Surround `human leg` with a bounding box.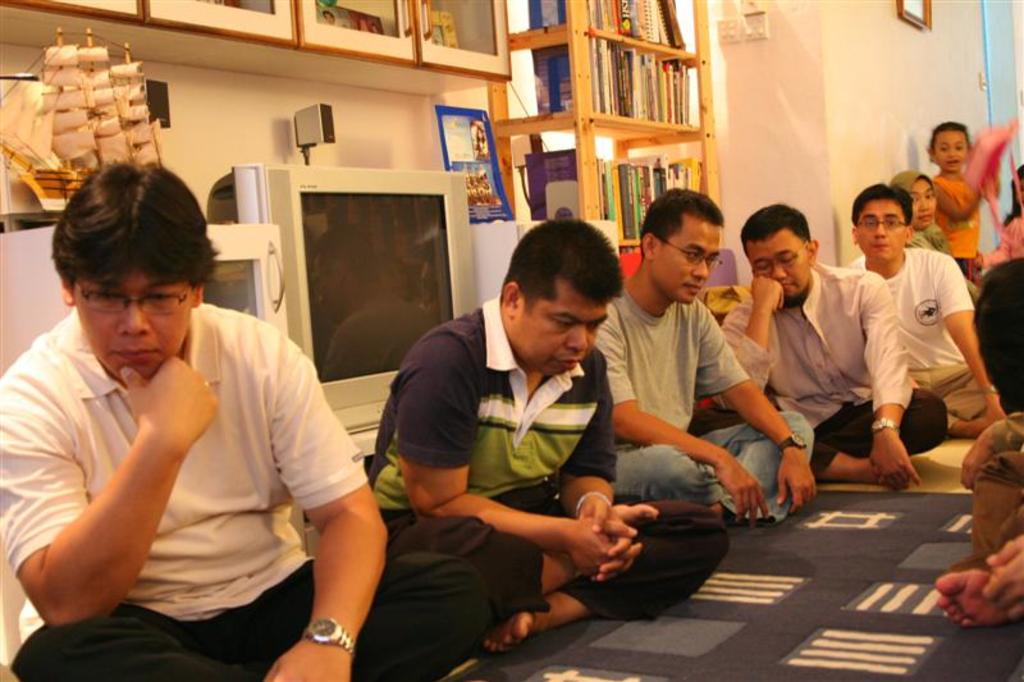
{"x1": 273, "y1": 550, "x2": 488, "y2": 681}.
